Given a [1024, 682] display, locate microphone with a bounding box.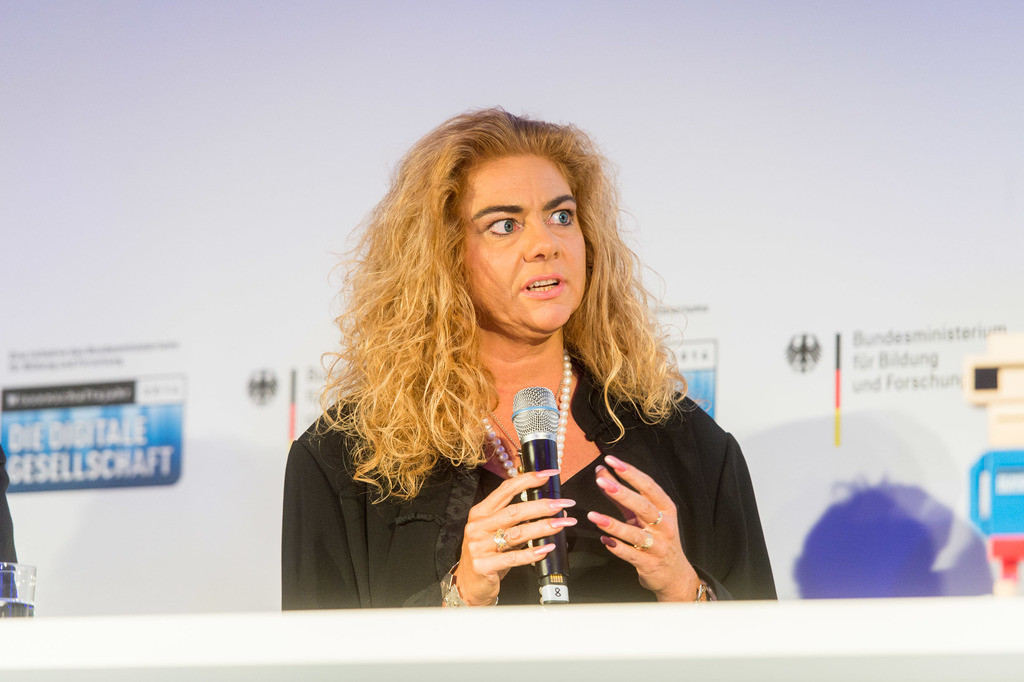
Located: 509:377:568:617.
